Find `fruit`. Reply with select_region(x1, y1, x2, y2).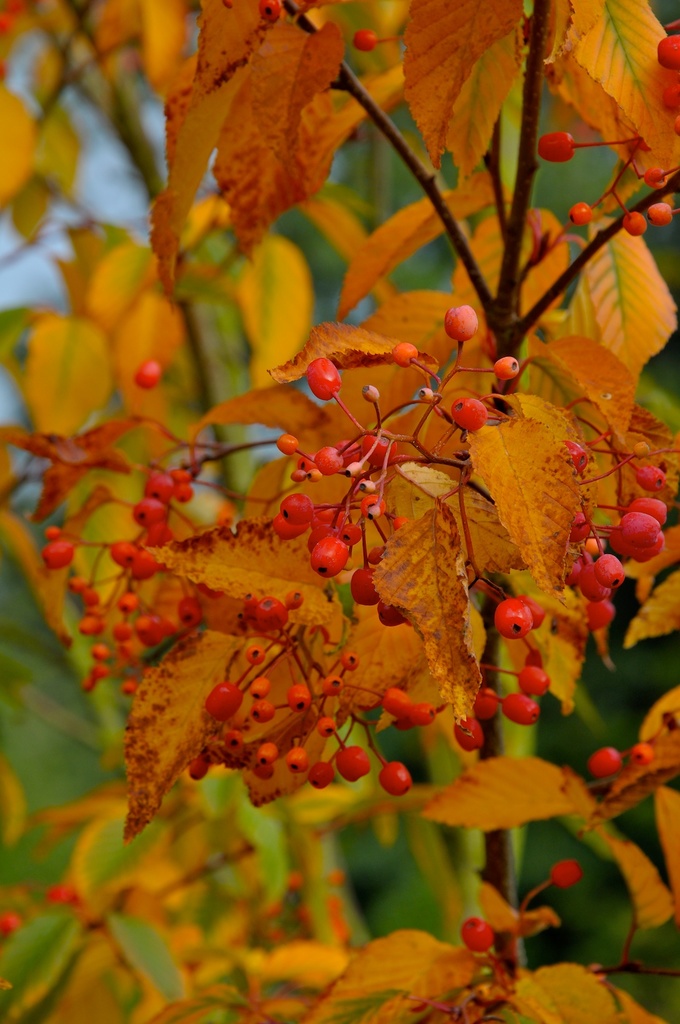
select_region(441, 307, 481, 342).
